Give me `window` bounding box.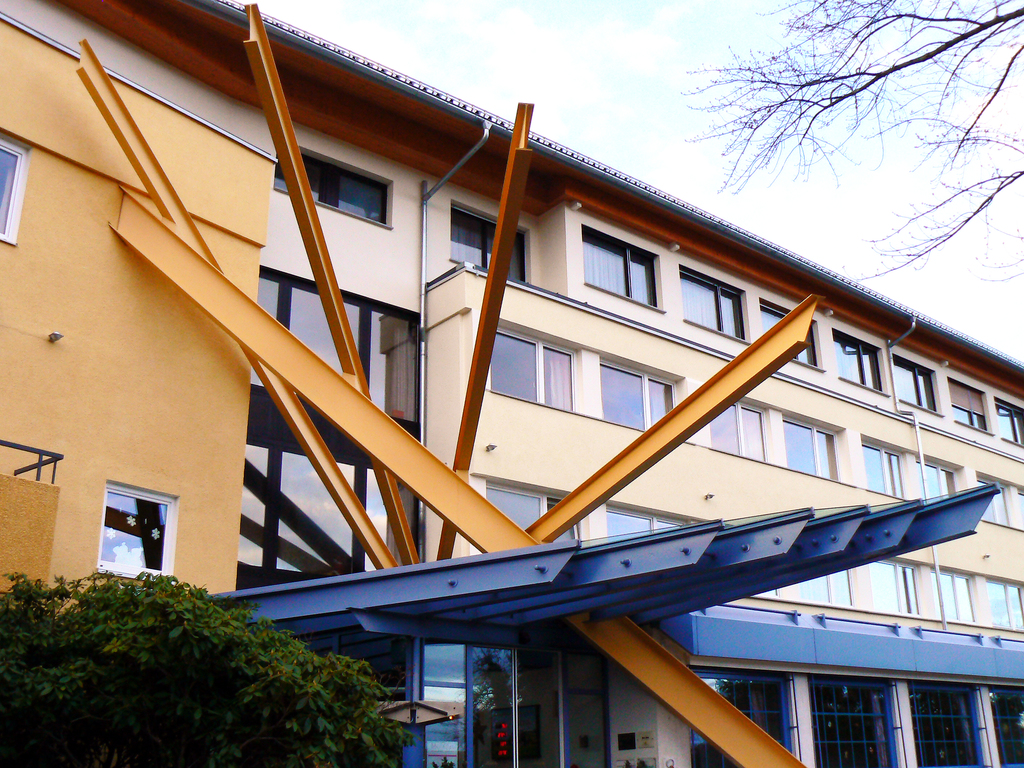
bbox=[262, 135, 390, 220].
